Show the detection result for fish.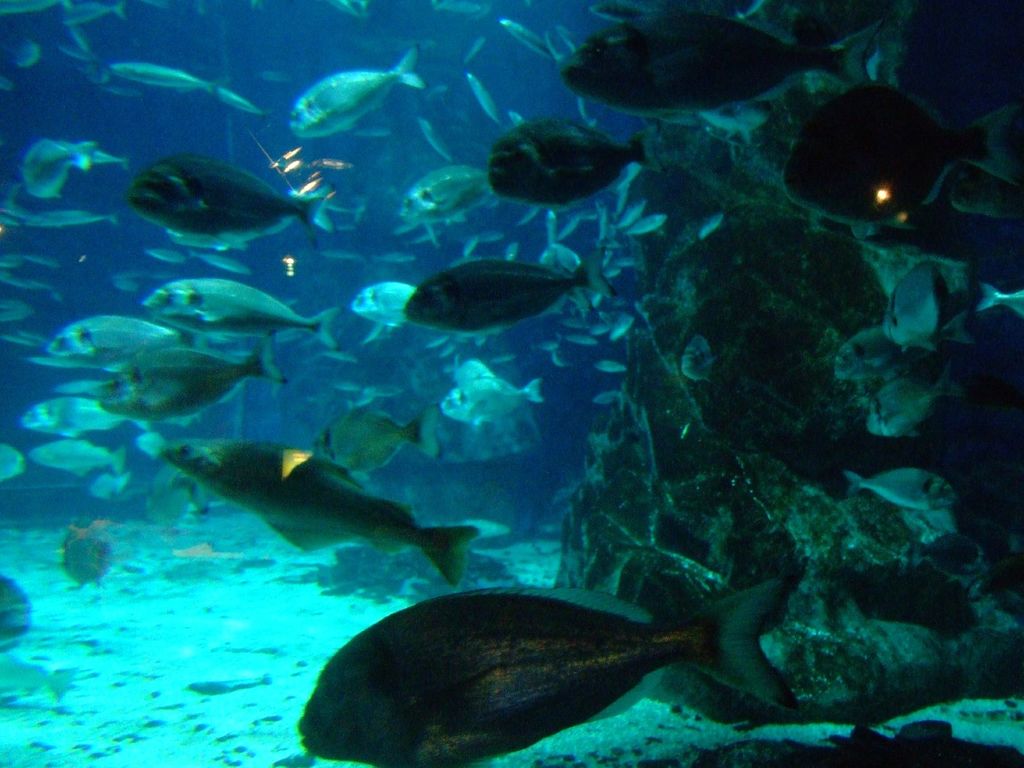
{"x1": 157, "y1": 437, "x2": 481, "y2": 588}.
